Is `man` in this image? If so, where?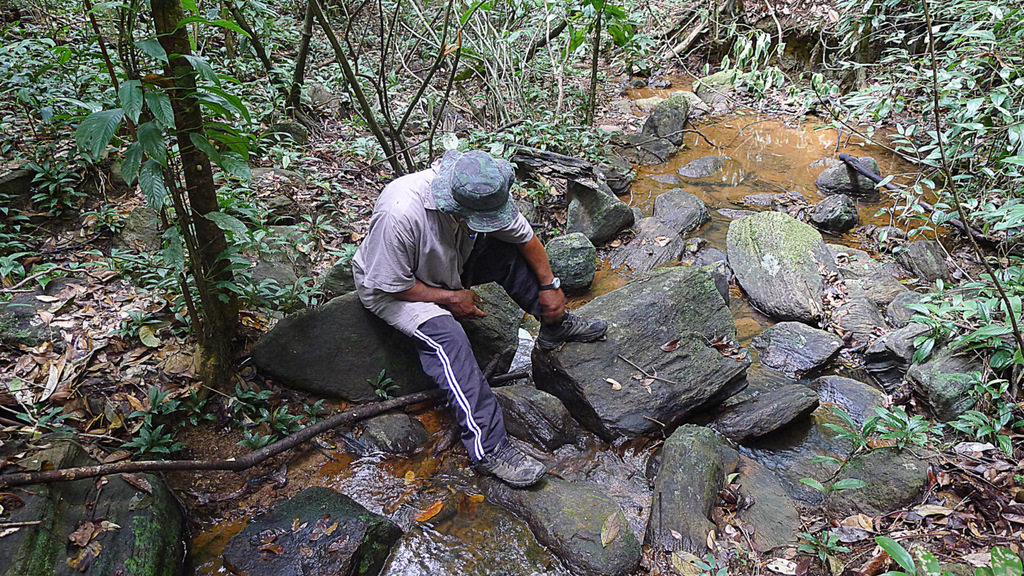
Yes, at crop(341, 168, 569, 470).
